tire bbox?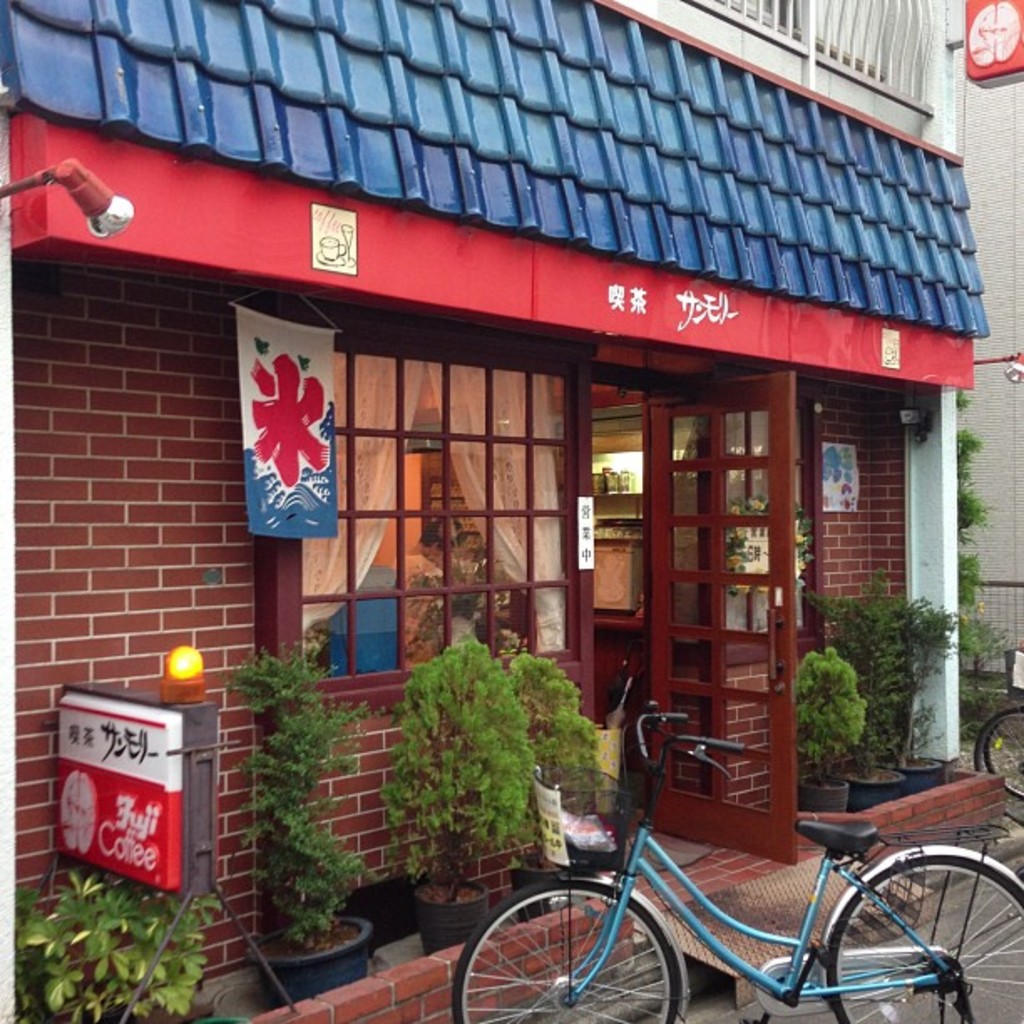
left=820, top=860, right=1022, bottom=1022
